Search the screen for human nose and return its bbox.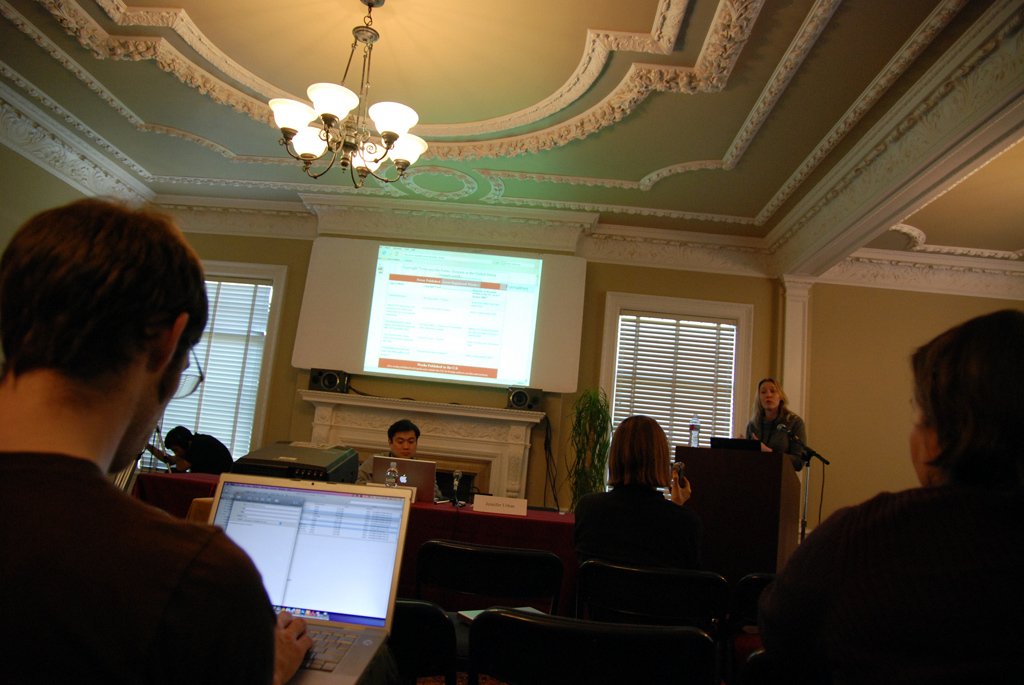
Found: left=764, top=391, right=772, bottom=404.
